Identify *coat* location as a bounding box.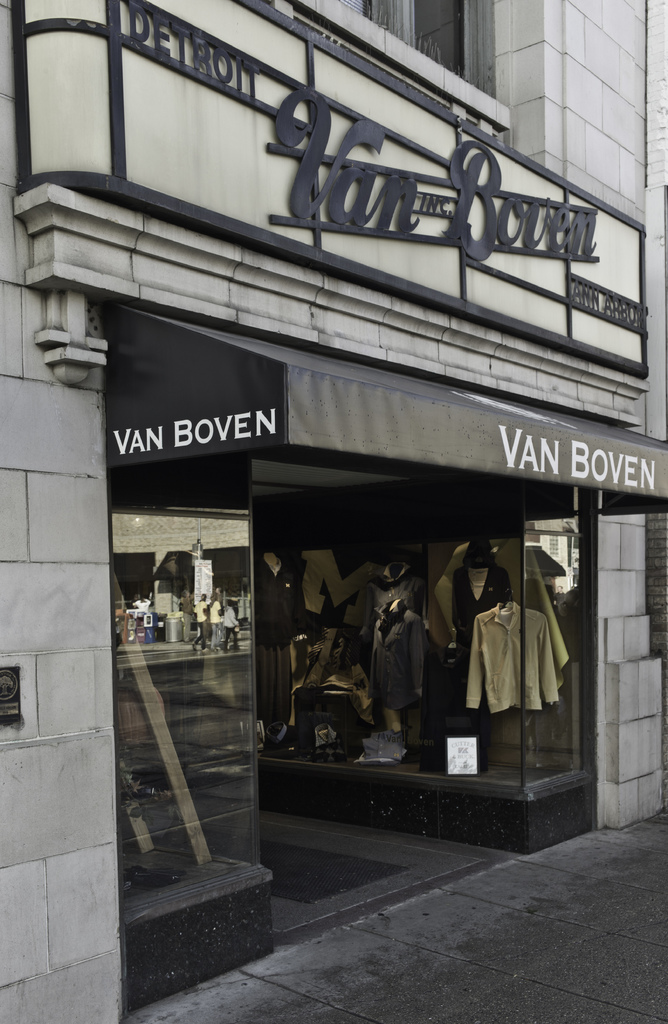
pyautogui.locateOnScreen(467, 604, 562, 716).
